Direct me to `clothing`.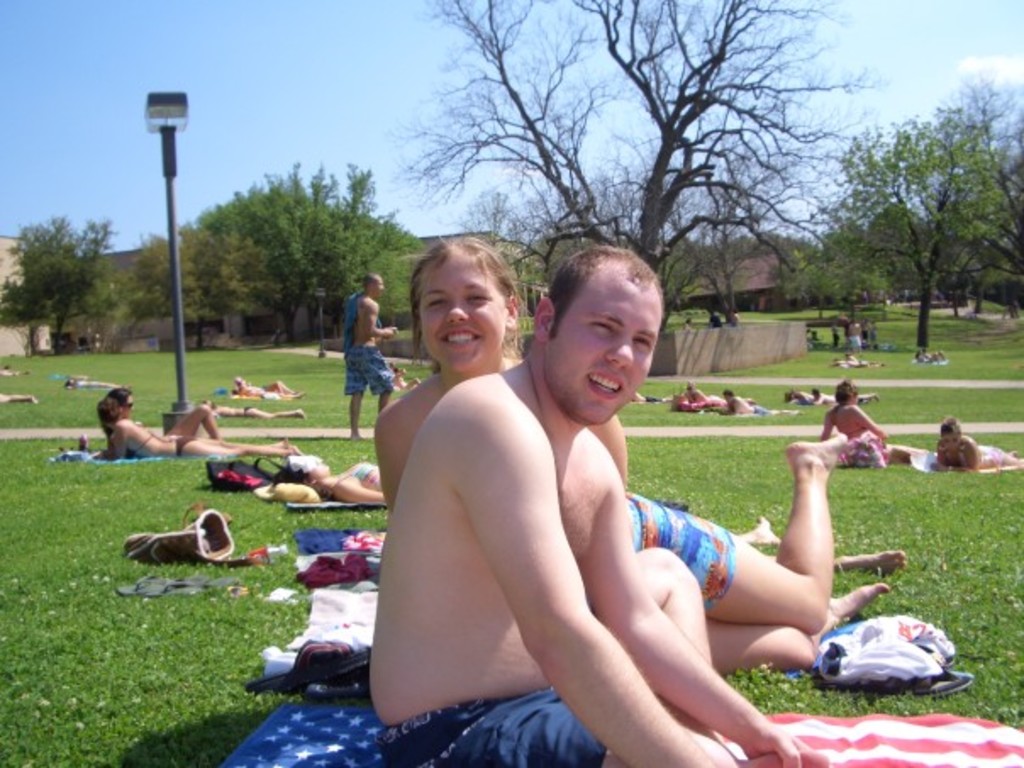
Direction: <region>822, 429, 888, 459</region>.
